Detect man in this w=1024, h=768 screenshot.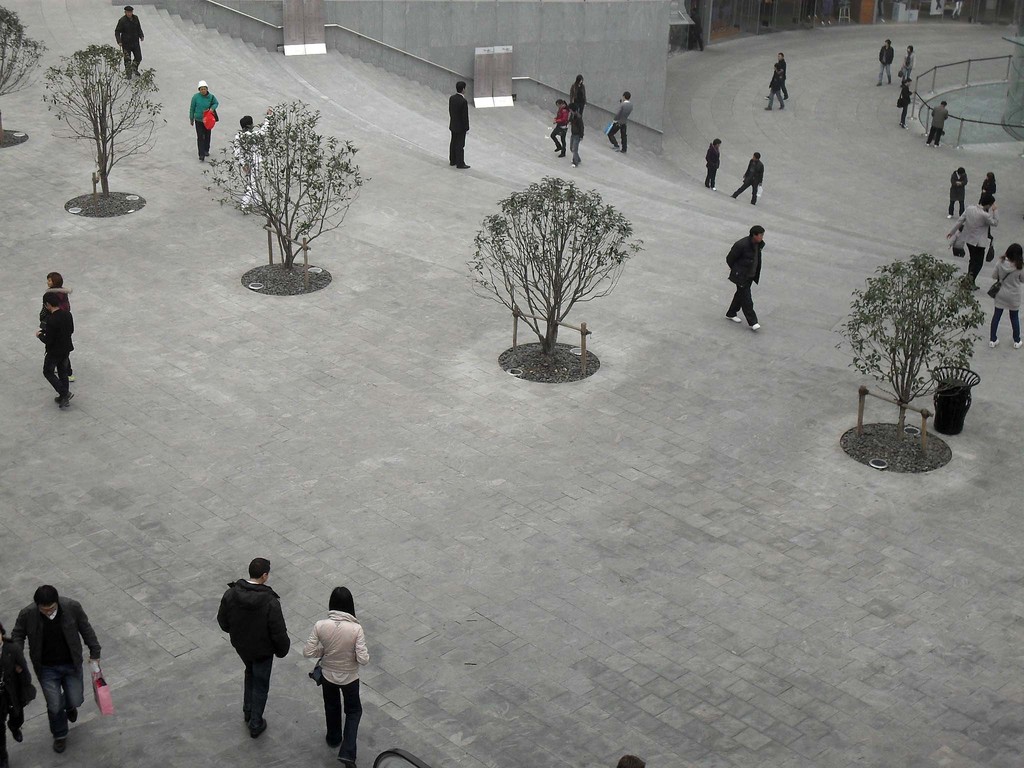
Detection: left=722, top=220, right=762, bottom=328.
